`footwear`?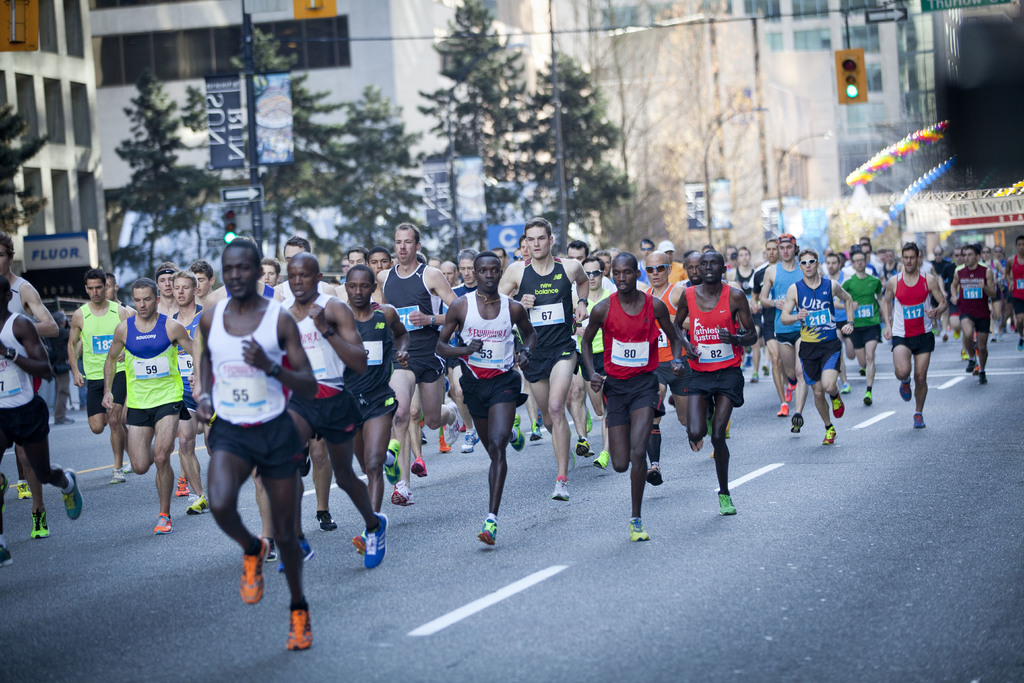
[857, 368, 867, 375]
